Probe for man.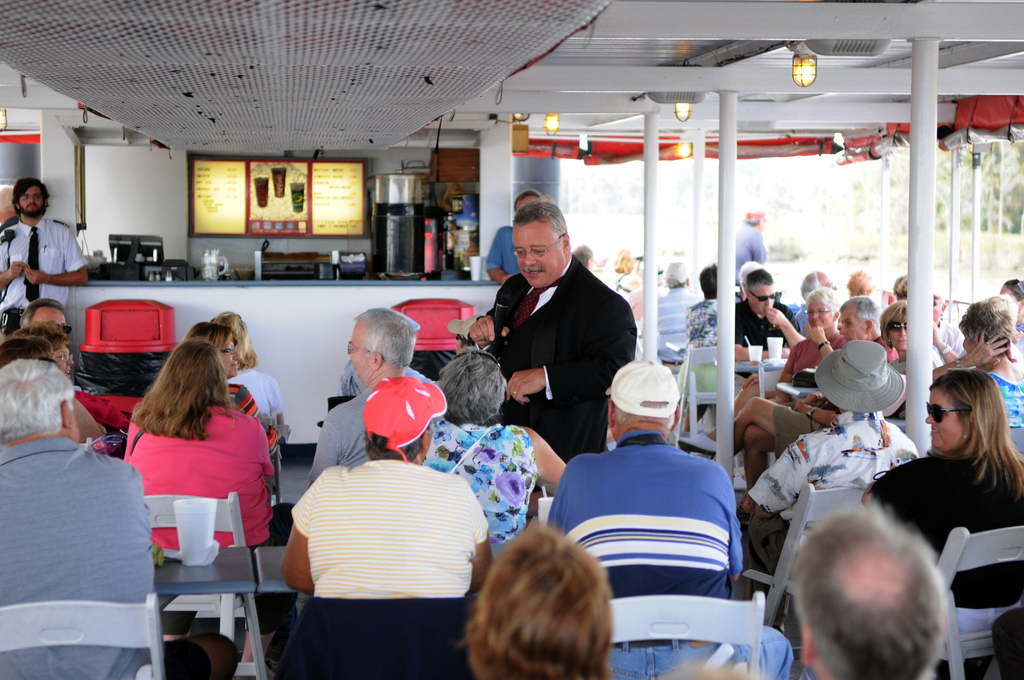
Probe result: box=[677, 295, 900, 492].
